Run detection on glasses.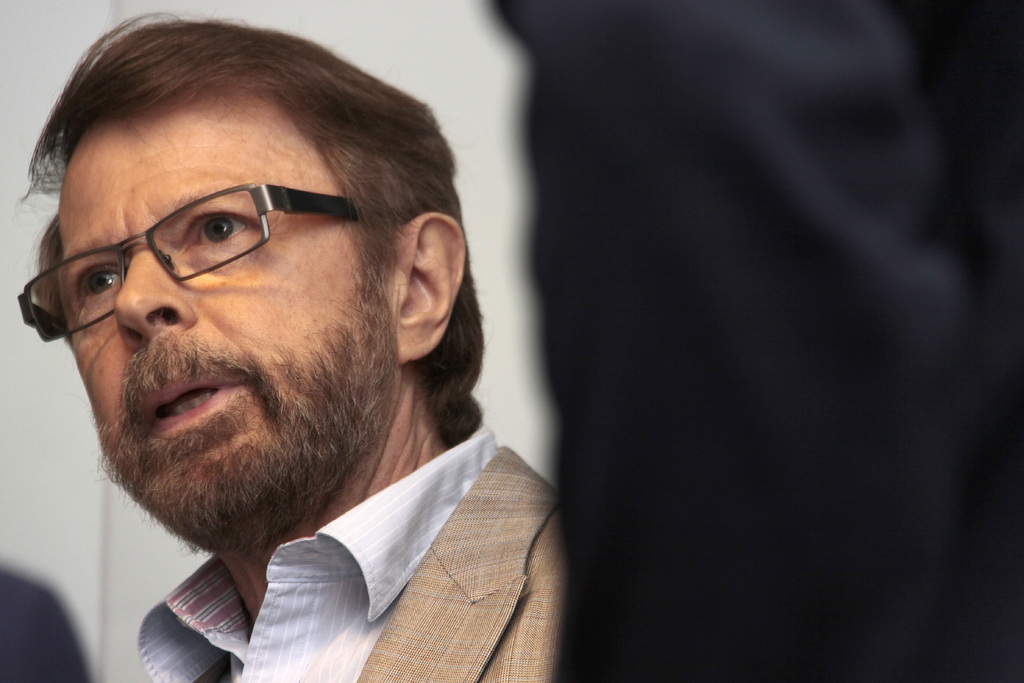
Result: [x1=42, y1=182, x2=403, y2=319].
